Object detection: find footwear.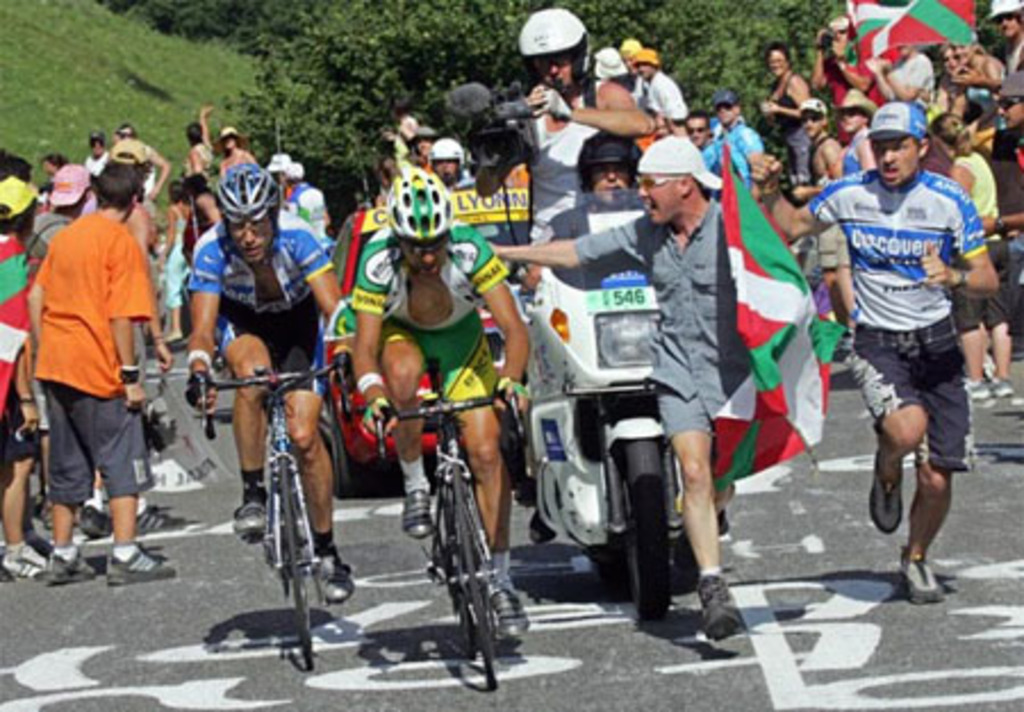
(left=0, top=546, right=55, bottom=585).
